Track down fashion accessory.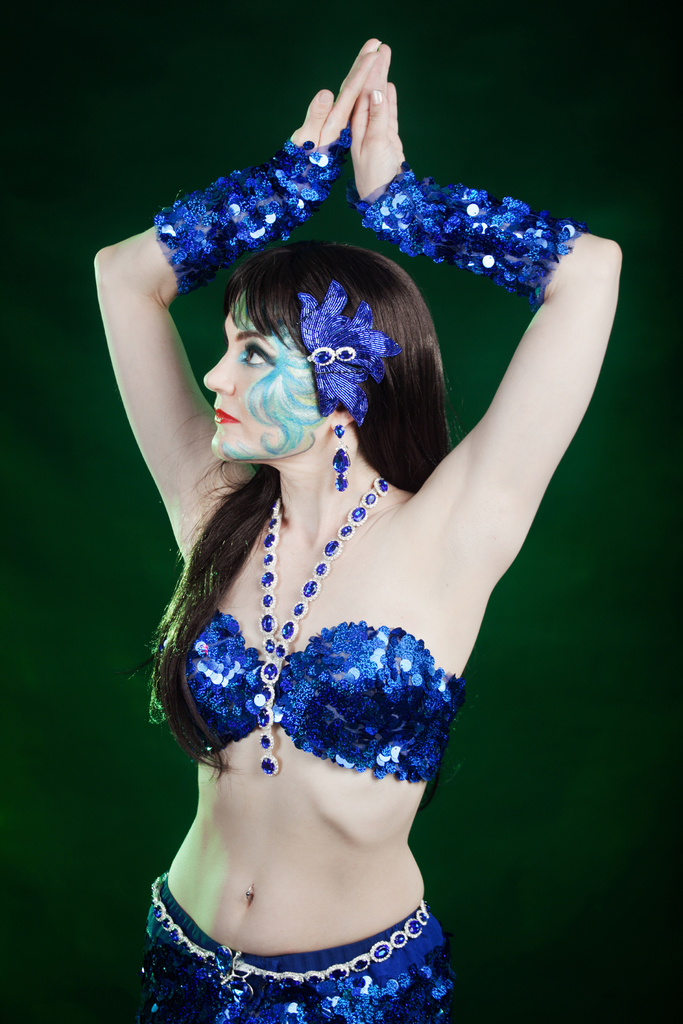
Tracked to left=144, top=870, right=438, bottom=1023.
